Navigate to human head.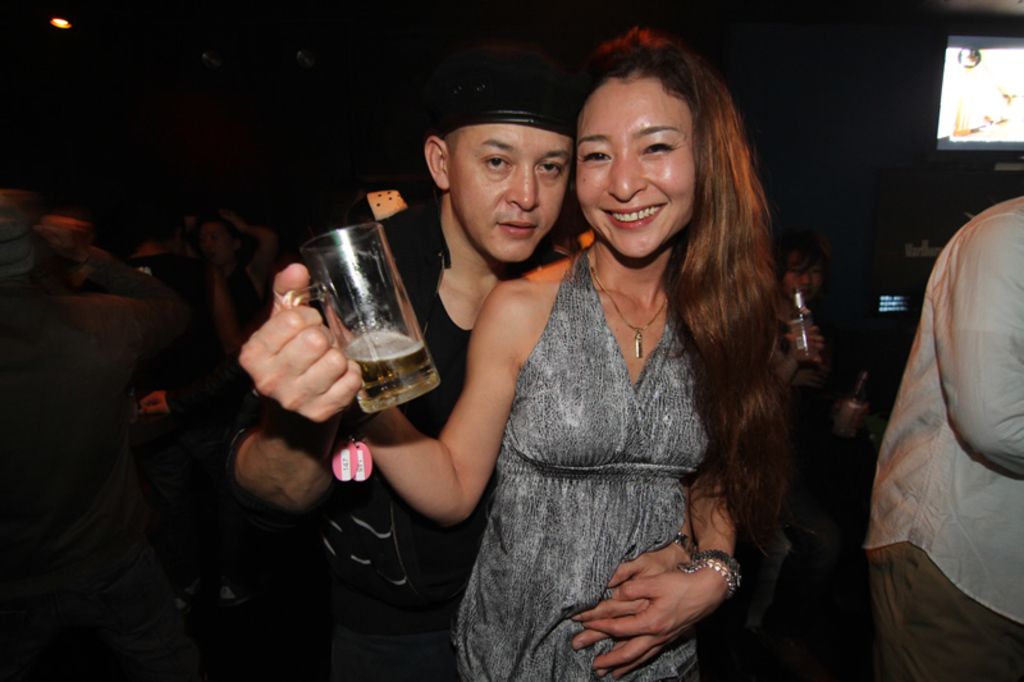
Navigation target: l=562, t=26, r=769, b=275.
